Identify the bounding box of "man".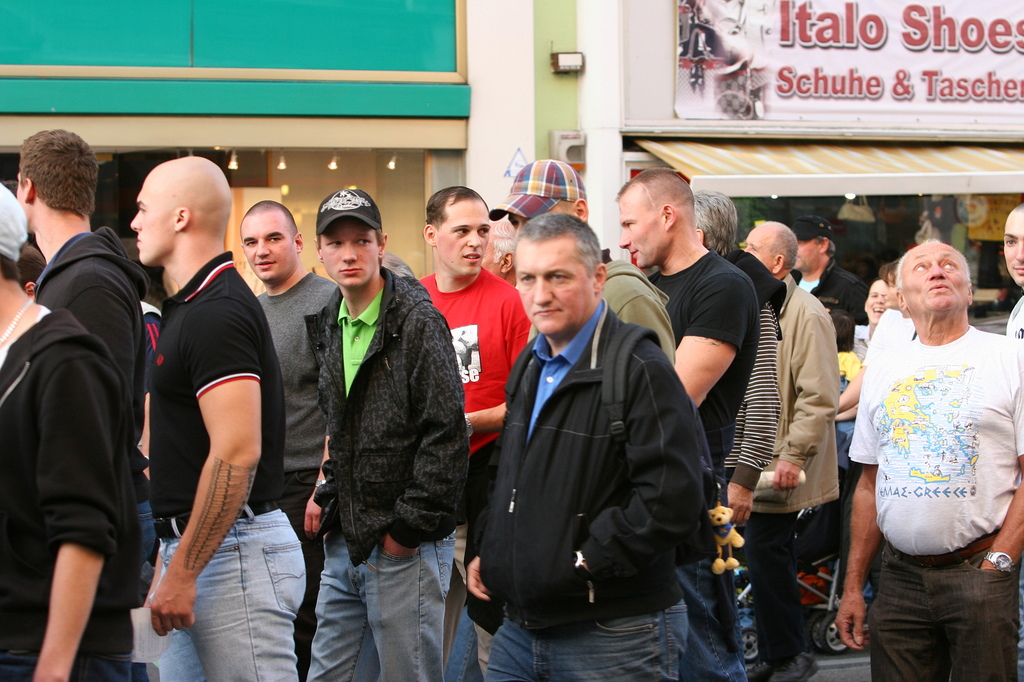
{"left": 238, "top": 201, "right": 344, "bottom": 681}.
